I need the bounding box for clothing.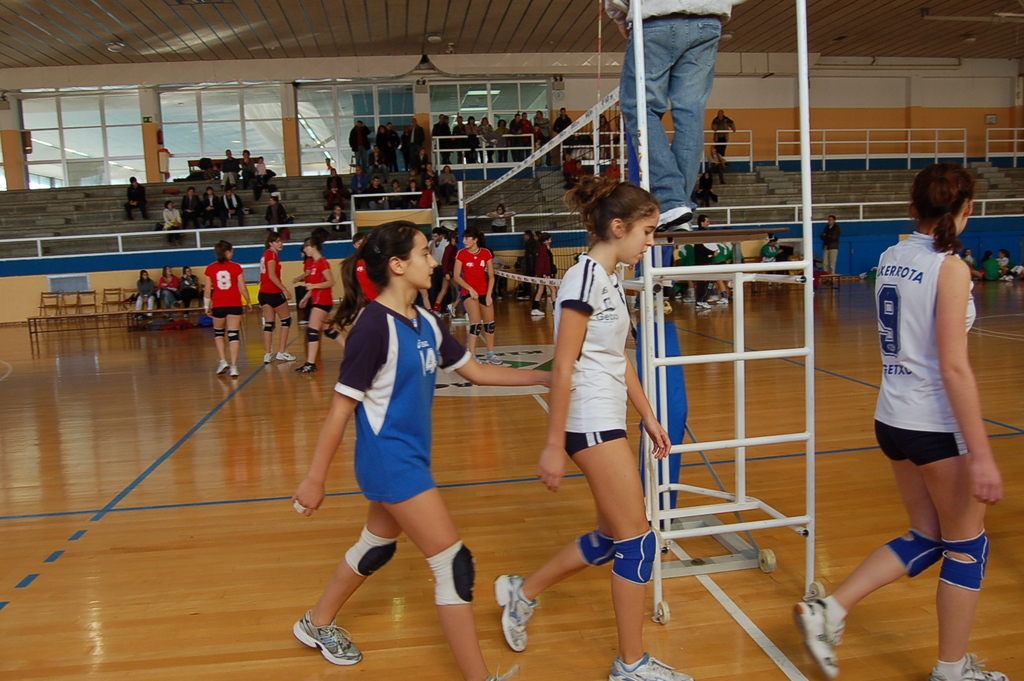
Here it is: BBox(252, 163, 262, 183).
